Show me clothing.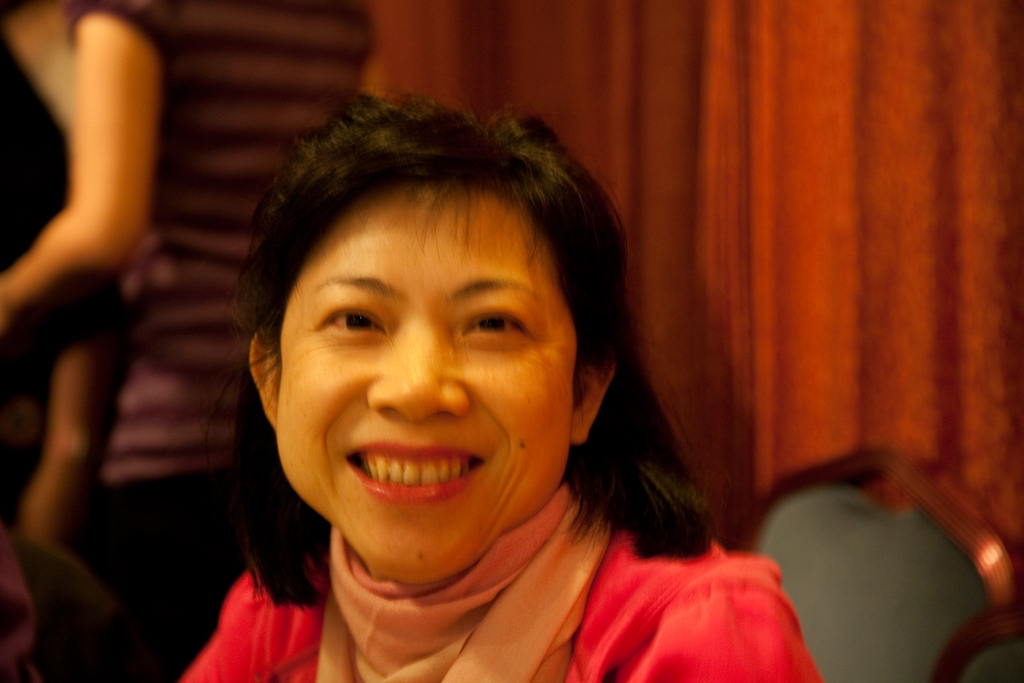
clothing is here: <bbox>86, 0, 362, 656</bbox>.
